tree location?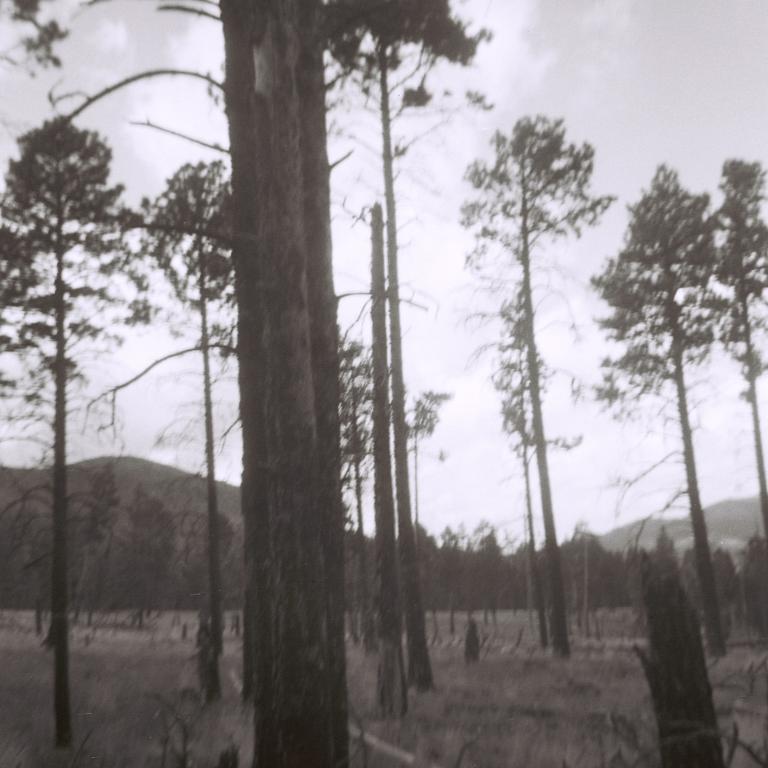
(457, 110, 634, 655)
